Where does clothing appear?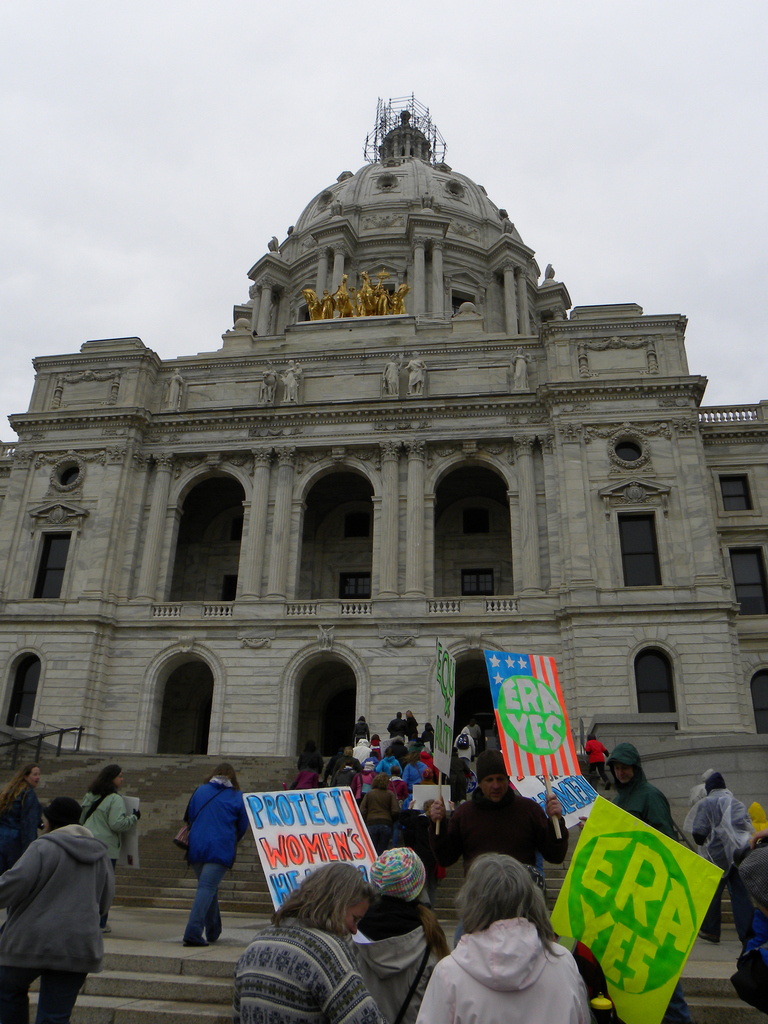
Appears at (343,914,450,1023).
